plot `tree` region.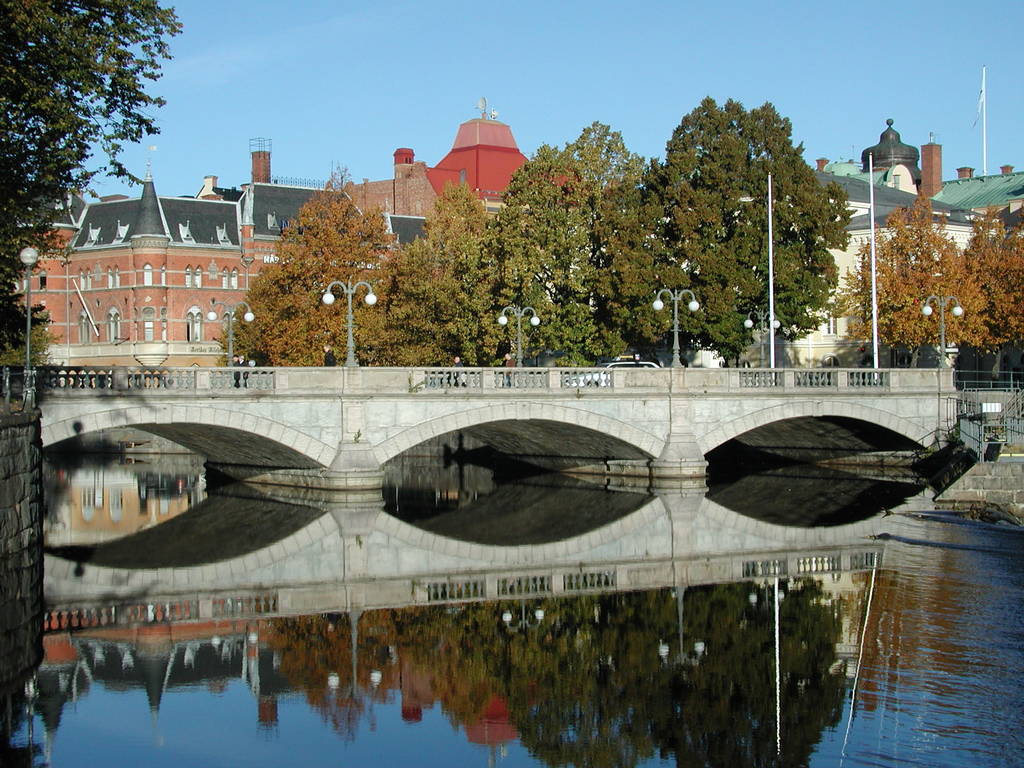
Plotted at Rect(575, 156, 710, 357).
